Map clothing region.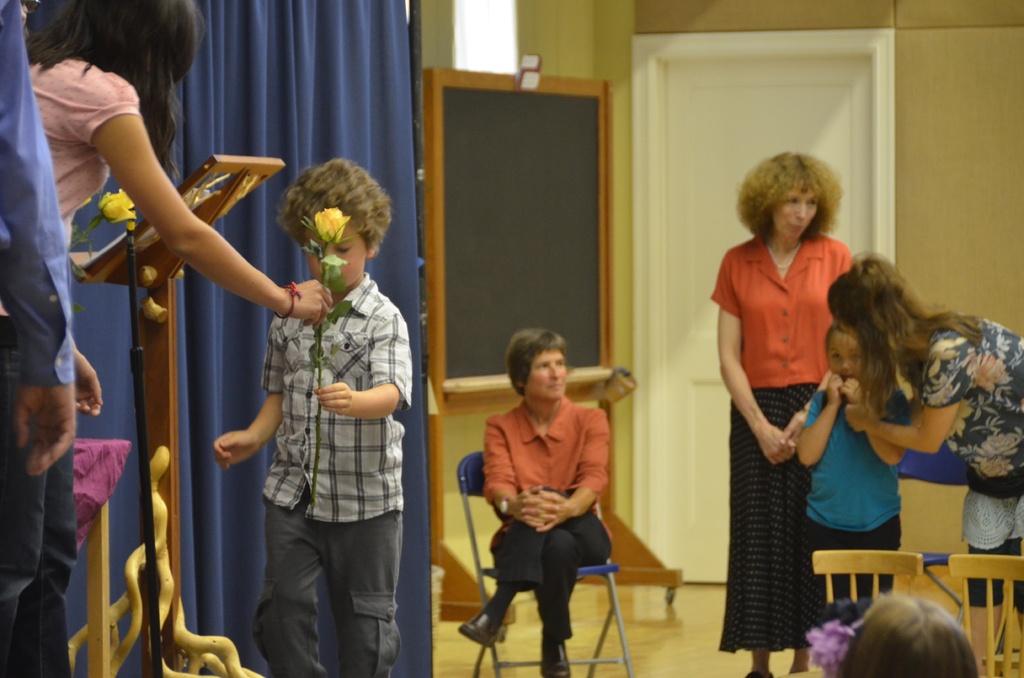
Mapped to [left=0, top=0, right=84, bottom=677].
